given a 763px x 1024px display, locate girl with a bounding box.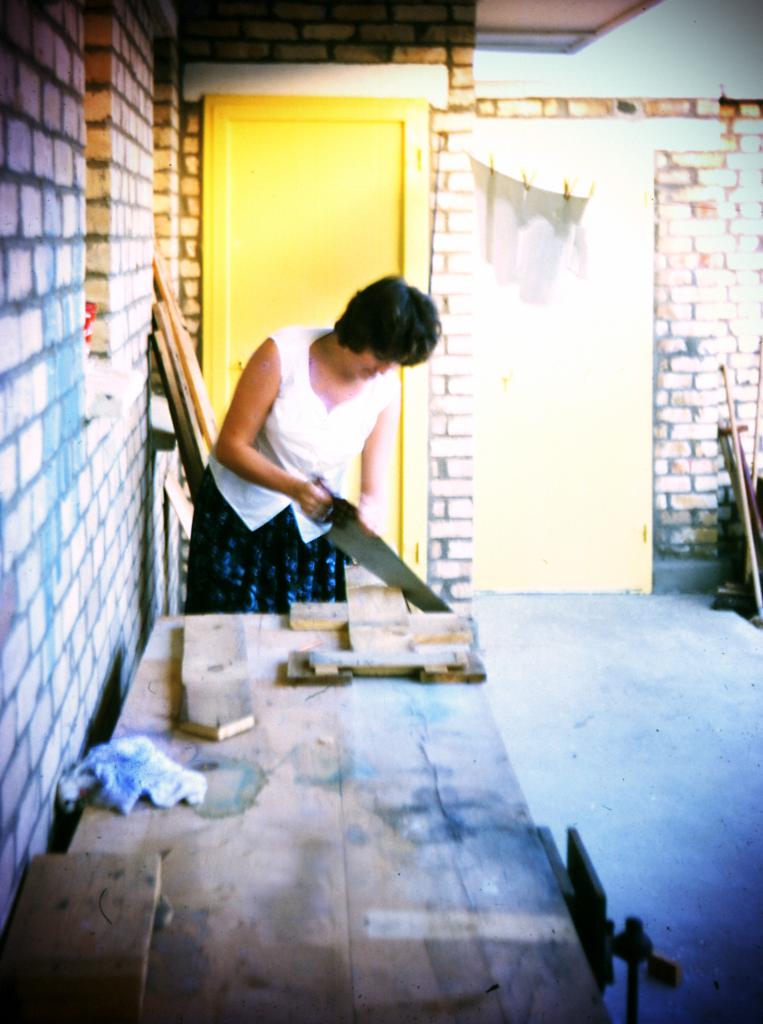
Located: (left=183, top=272, right=440, bottom=610).
